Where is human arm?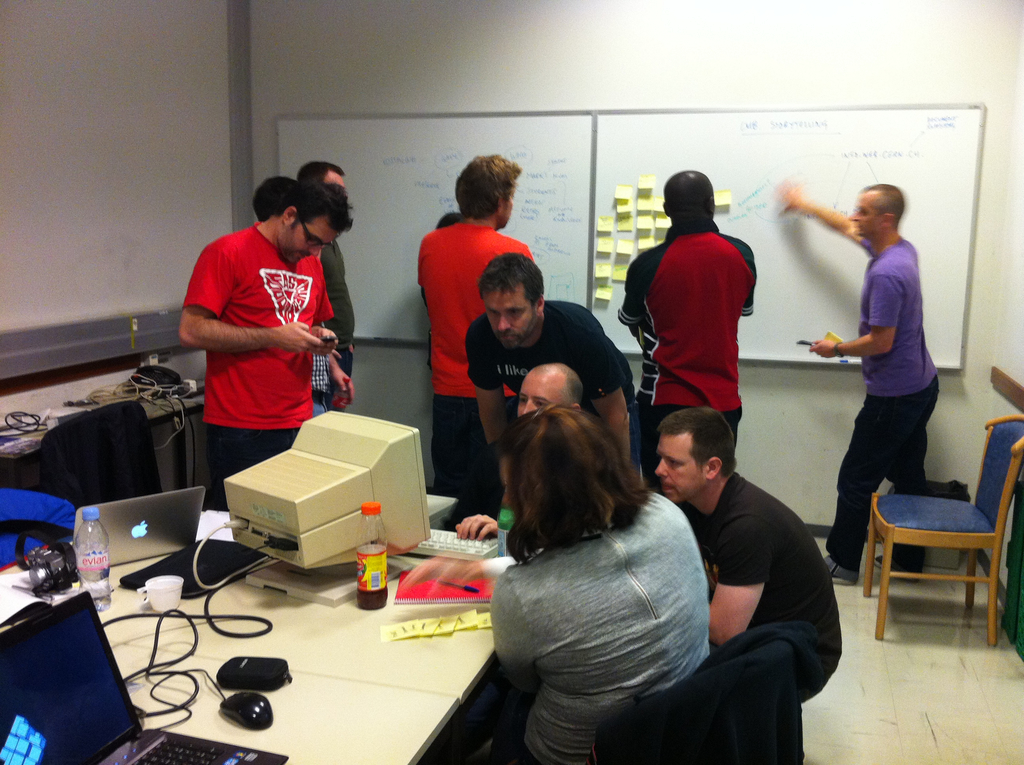
region(804, 266, 909, 361).
